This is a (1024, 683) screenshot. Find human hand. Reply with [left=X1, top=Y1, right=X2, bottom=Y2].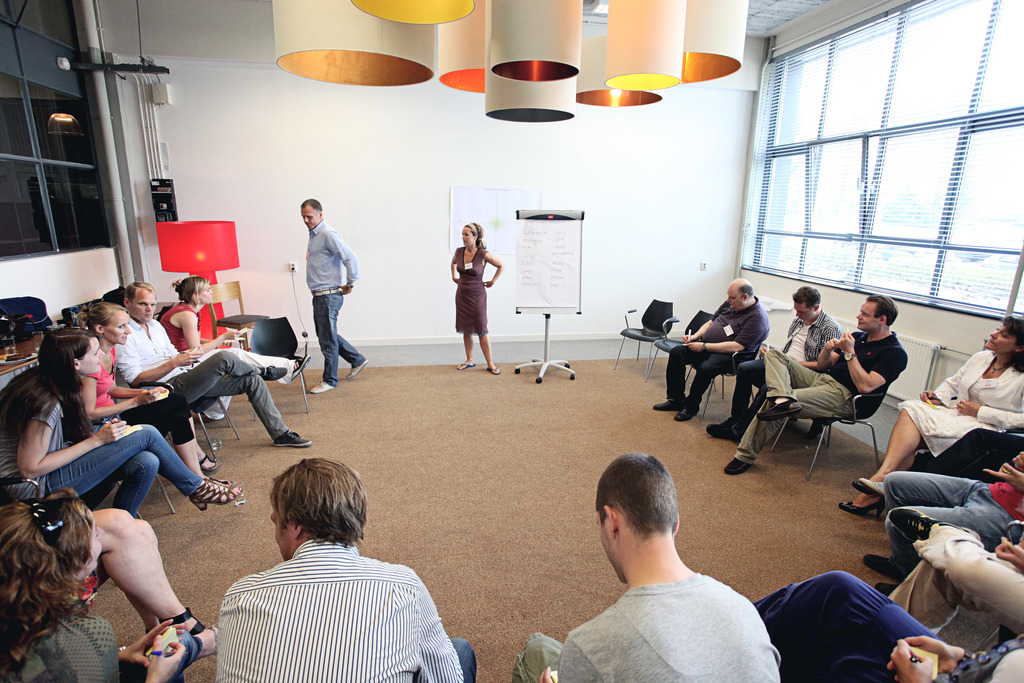
[left=175, top=345, right=200, bottom=368].
